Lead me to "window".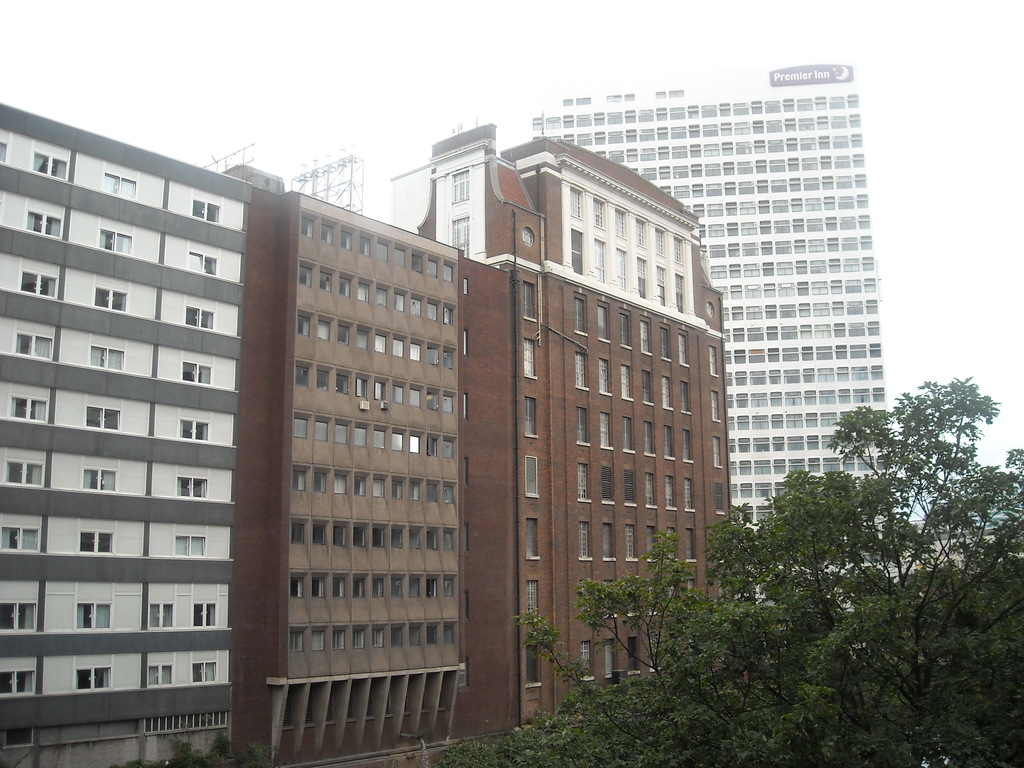
Lead to [740,484,752,497].
